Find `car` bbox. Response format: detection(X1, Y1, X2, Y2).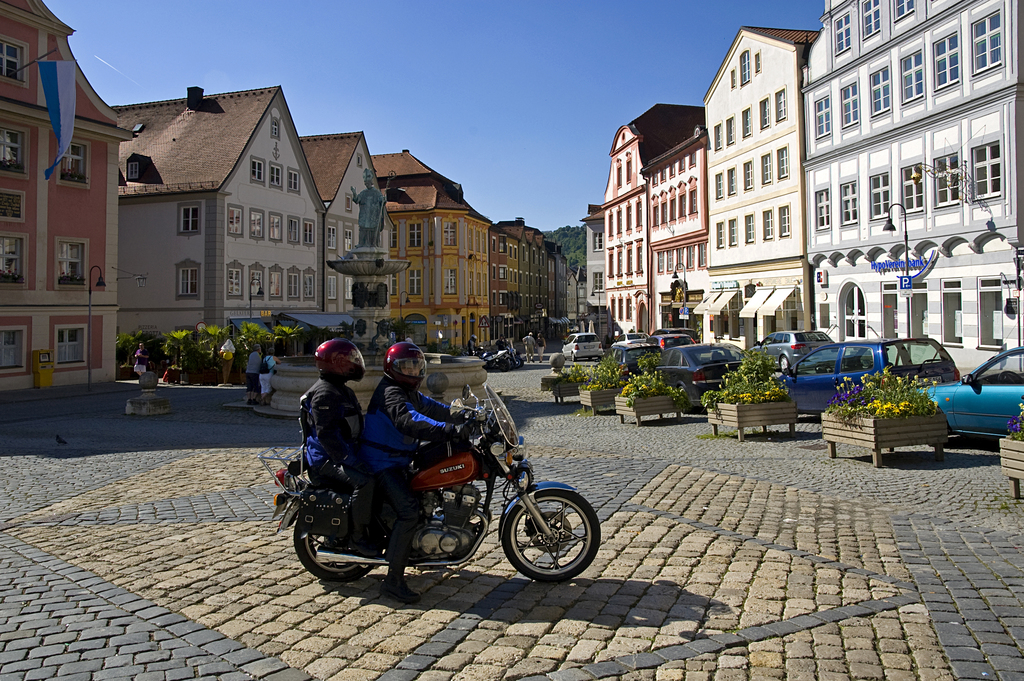
detection(559, 329, 605, 360).
